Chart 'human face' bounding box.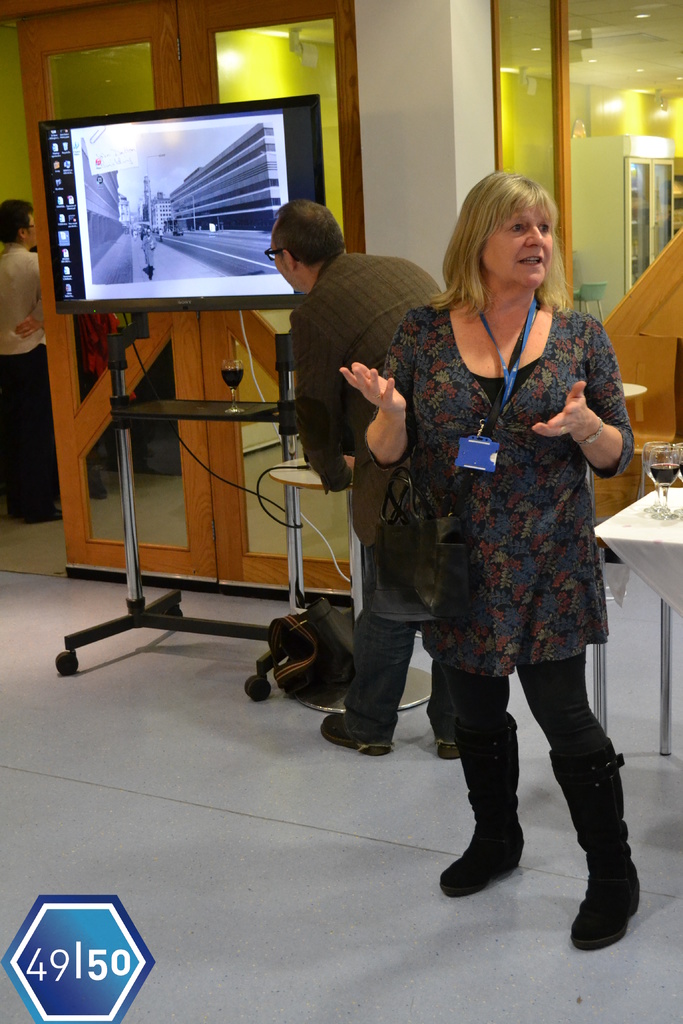
Charted: bbox(482, 209, 554, 287).
